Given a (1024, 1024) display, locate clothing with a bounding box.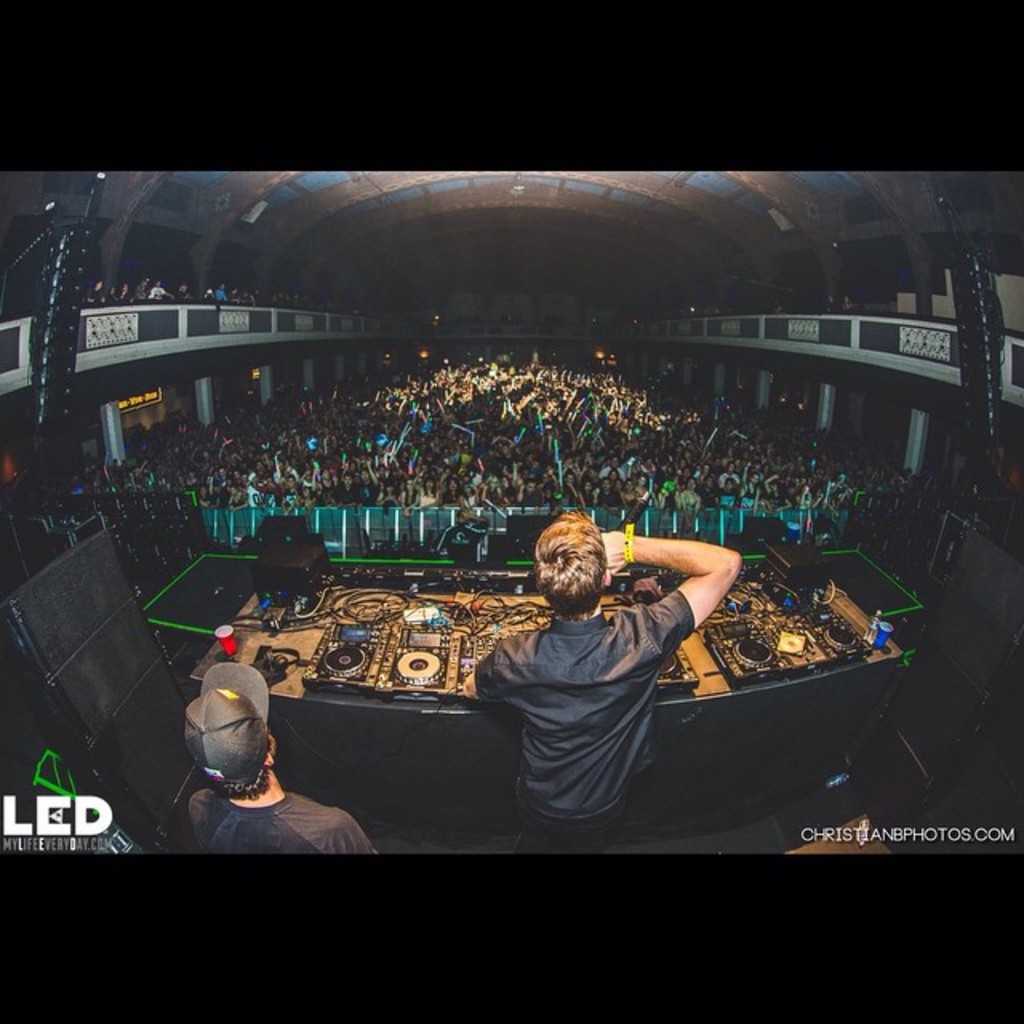
Located: box=[163, 662, 286, 805].
